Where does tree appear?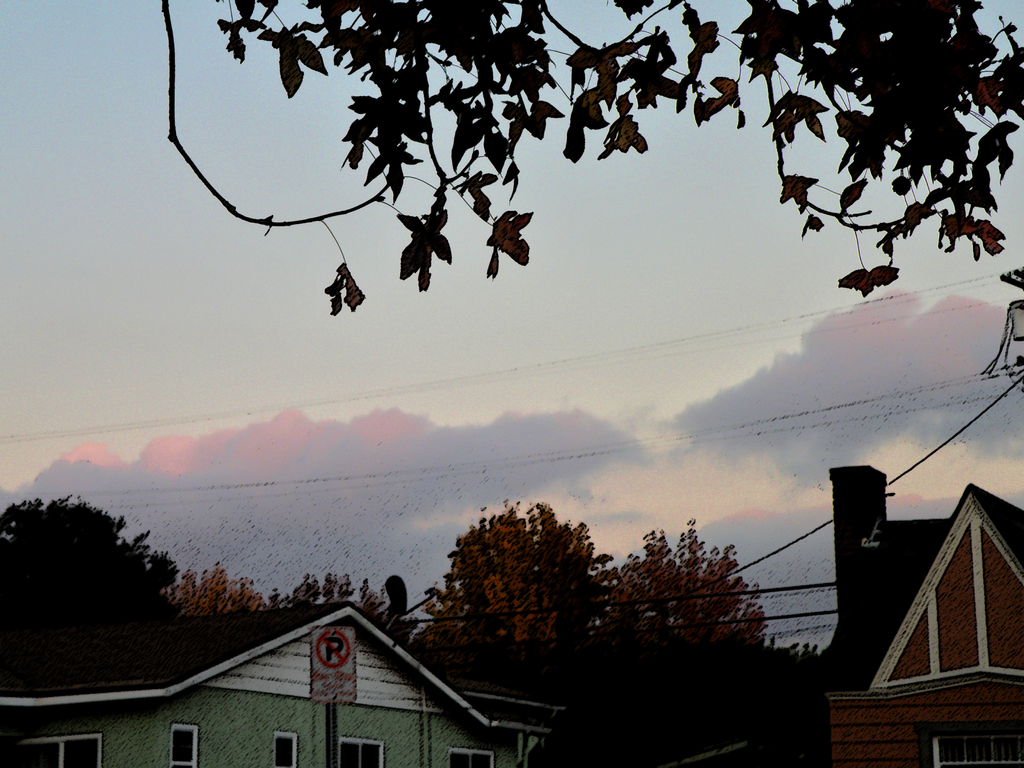
Appears at {"left": 167, "top": 559, "right": 290, "bottom": 623}.
